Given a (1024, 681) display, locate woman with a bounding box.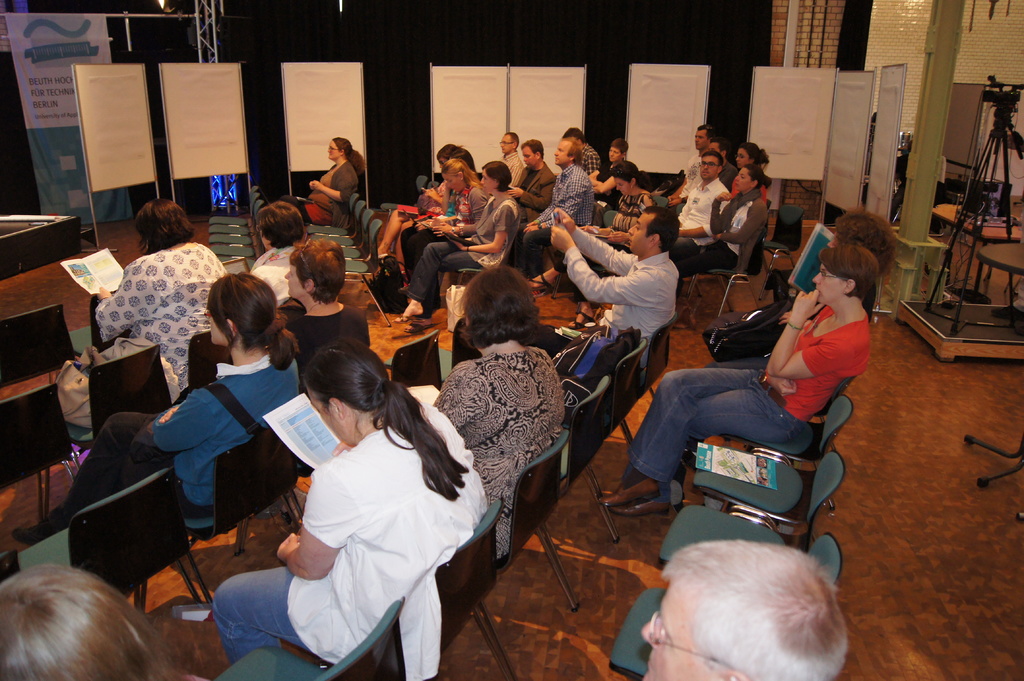
Located: 251:324:483:680.
